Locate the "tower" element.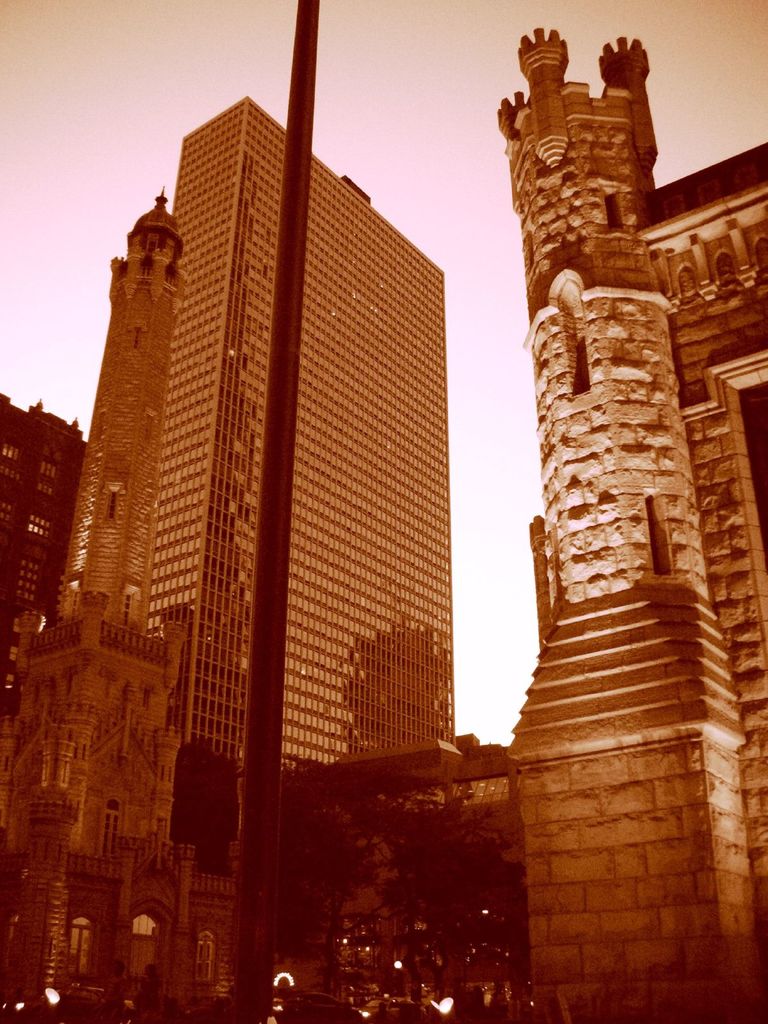
Element bbox: (x1=0, y1=385, x2=91, y2=736).
